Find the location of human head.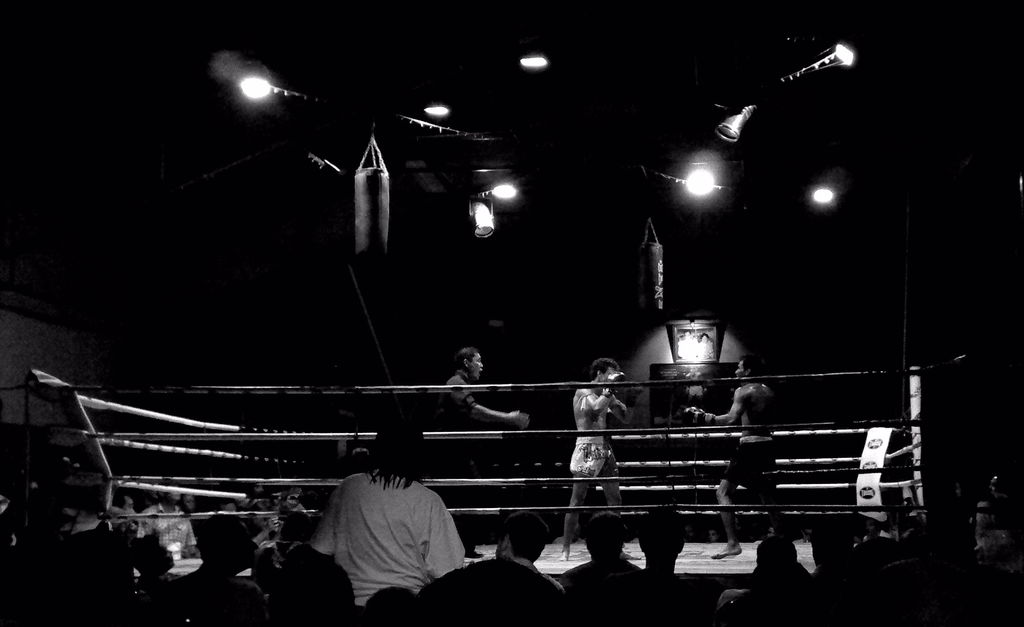
Location: [x1=362, y1=584, x2=431, y2=626].
